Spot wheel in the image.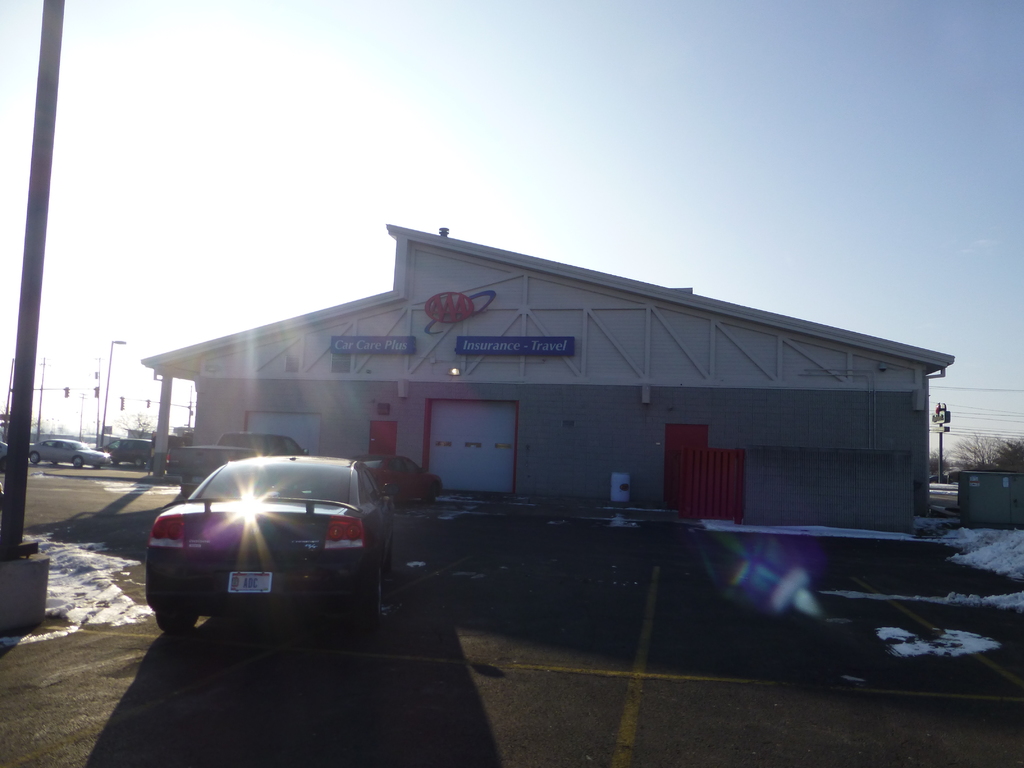
wheel found at [29,450,39,465].
